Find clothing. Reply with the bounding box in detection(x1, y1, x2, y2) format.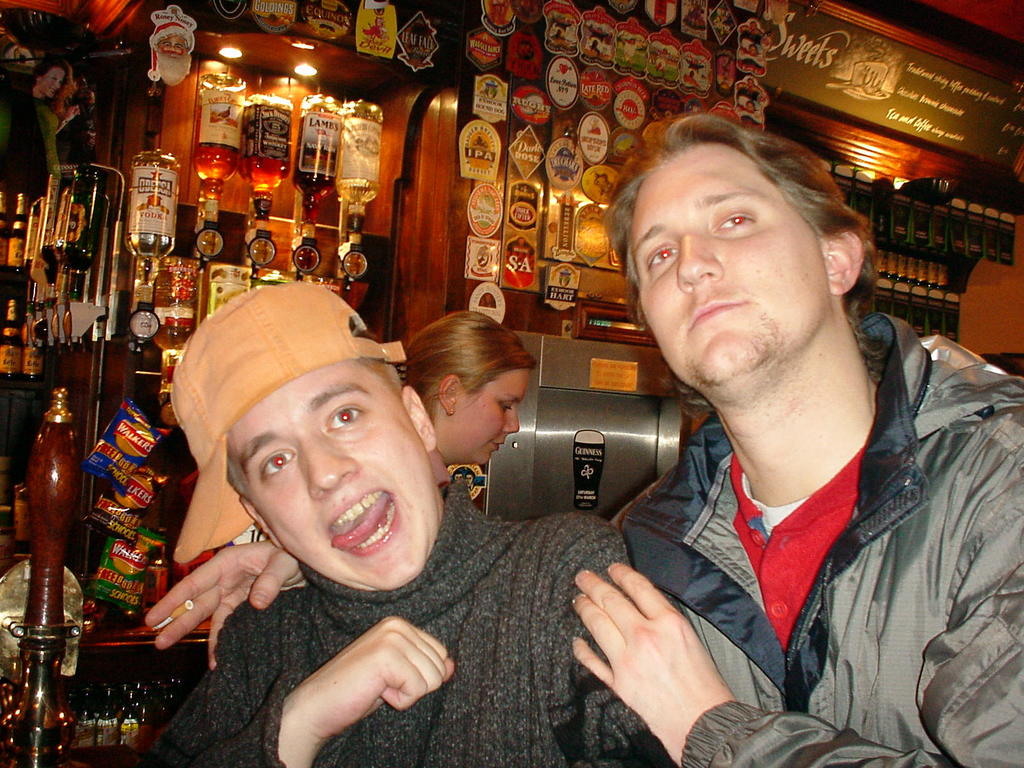
detection(562, 266, 1001, 767).
